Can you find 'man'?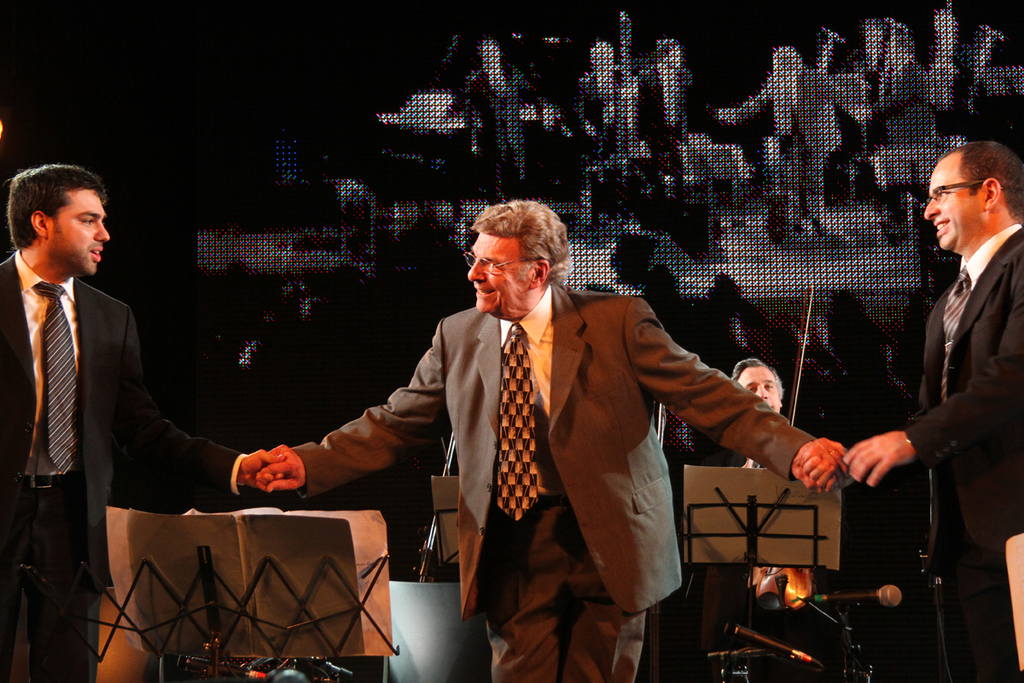
Yes, bounding box: bbox(255, 196, 847, 682).
